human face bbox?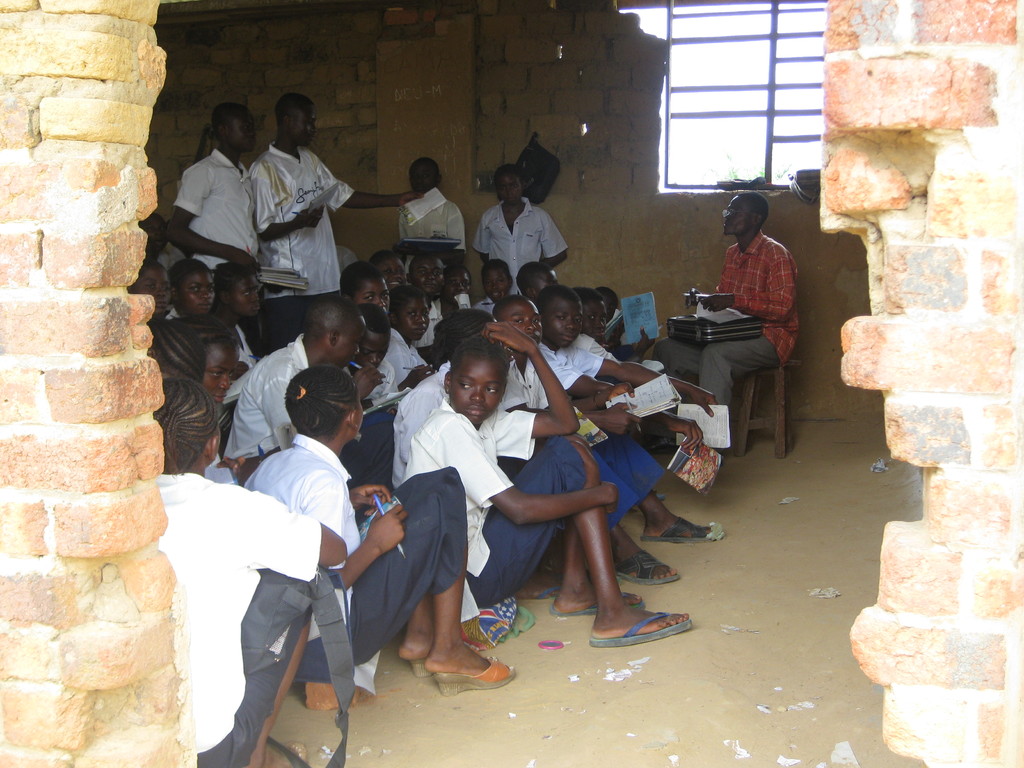
[left=226, top=108, right=257, bottom=150]
